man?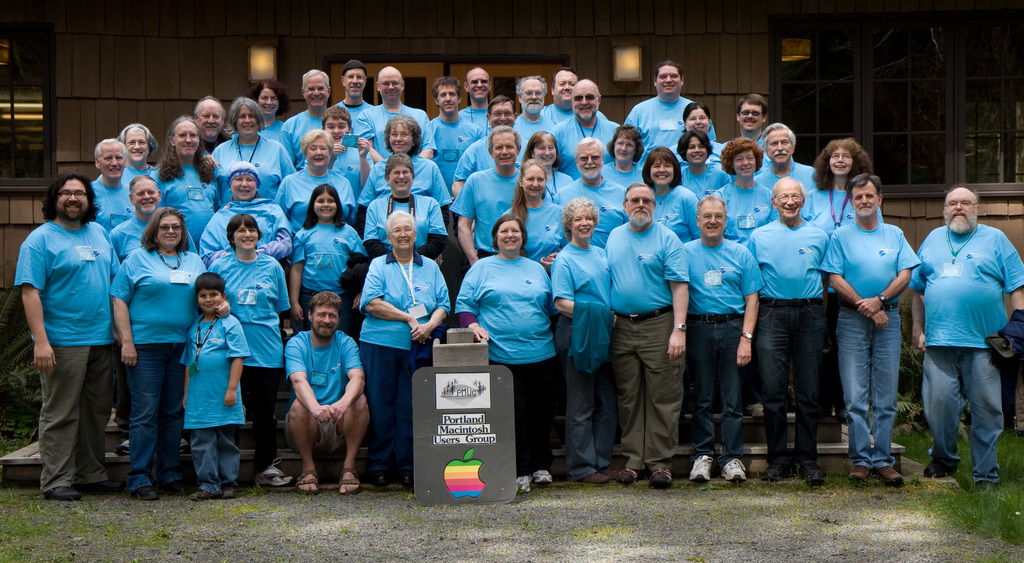
crop(820, 173, 921, 483)
